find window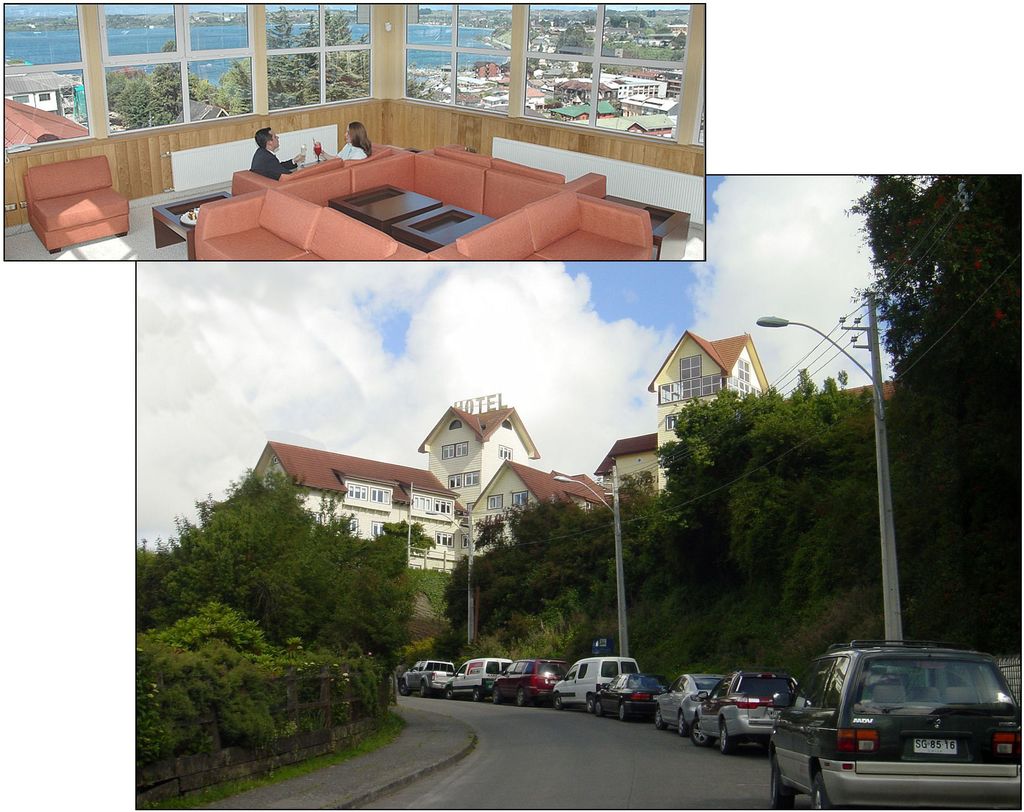
(x1=433, y1=533, x2=456, y2=548)
